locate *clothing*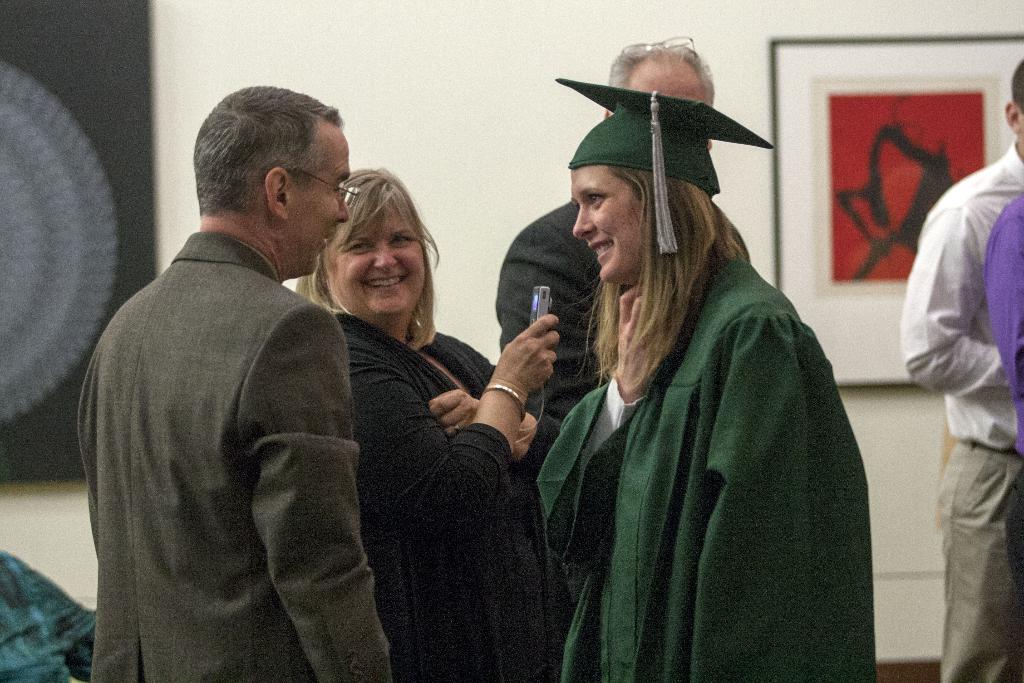
Rect(531, 249, 874, 682)
